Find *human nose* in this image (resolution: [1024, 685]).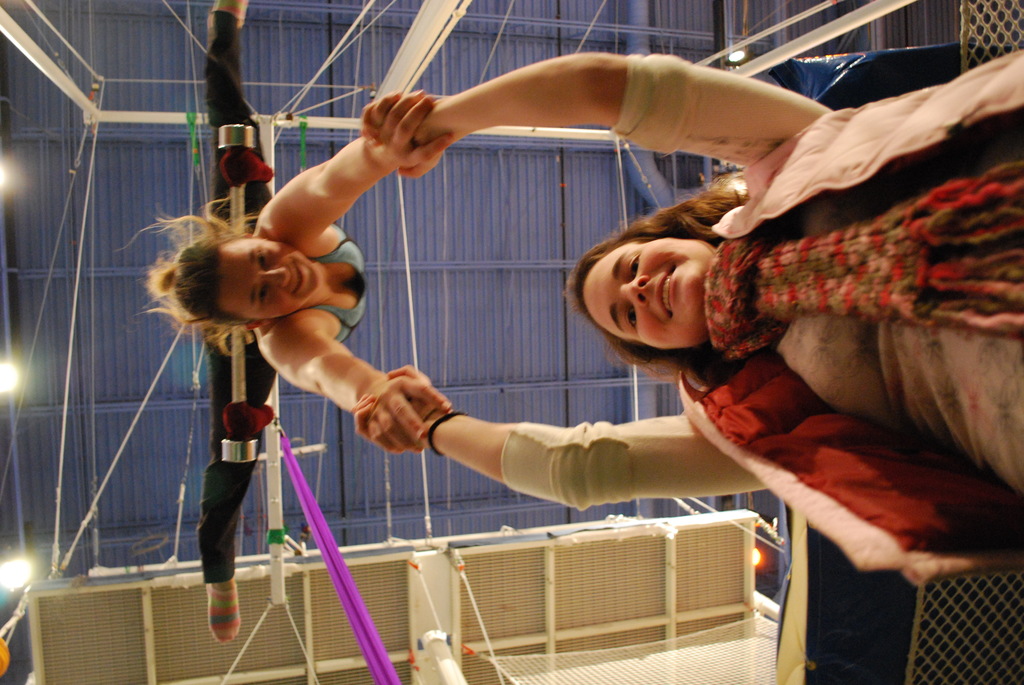
bbox=(262, 264, 291, 287).
